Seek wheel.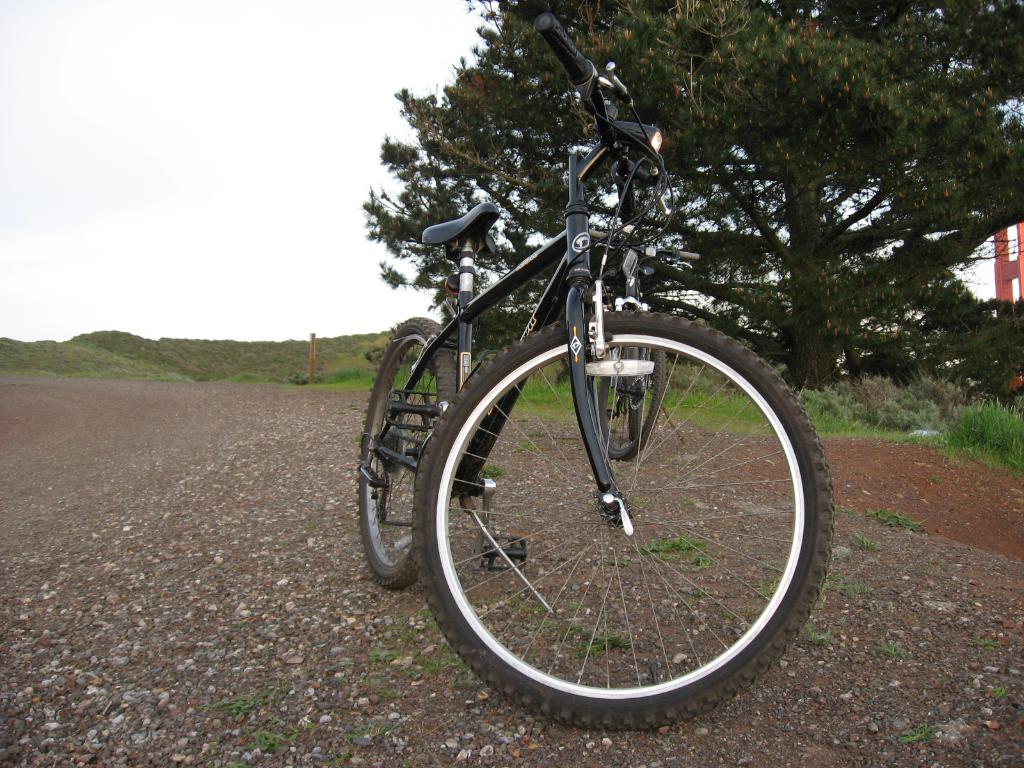
l=600, t=303, r=667, b=463.
